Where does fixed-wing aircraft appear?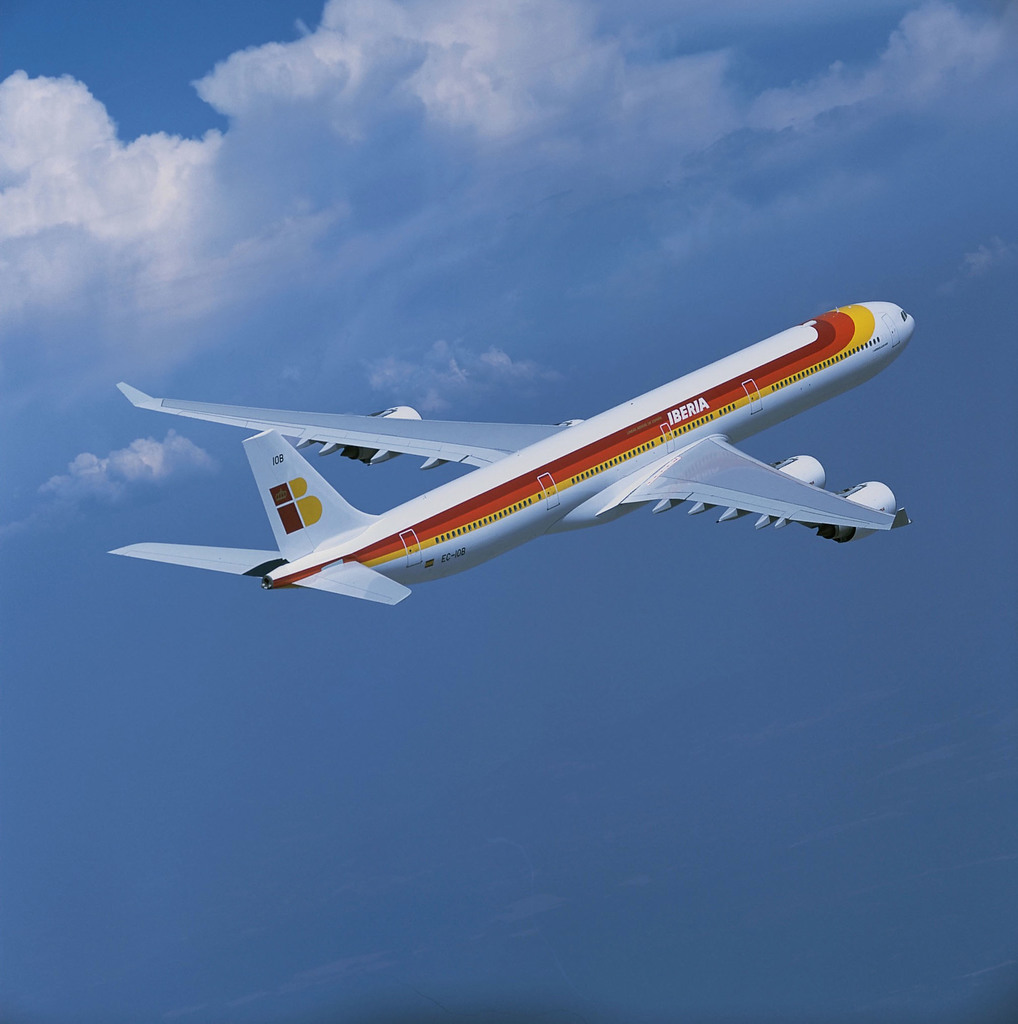
Appears at 120,296,912,609.
